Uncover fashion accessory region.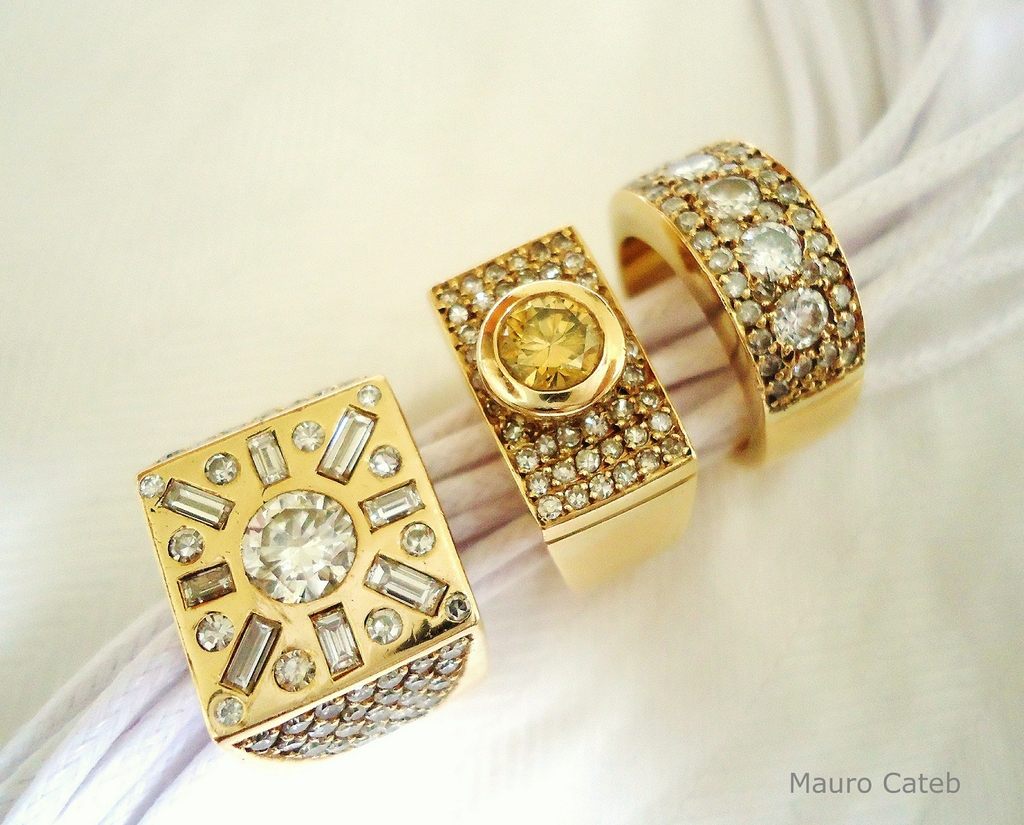
Uncovered: x1=431 y1=227 x2=698 y2=604.
